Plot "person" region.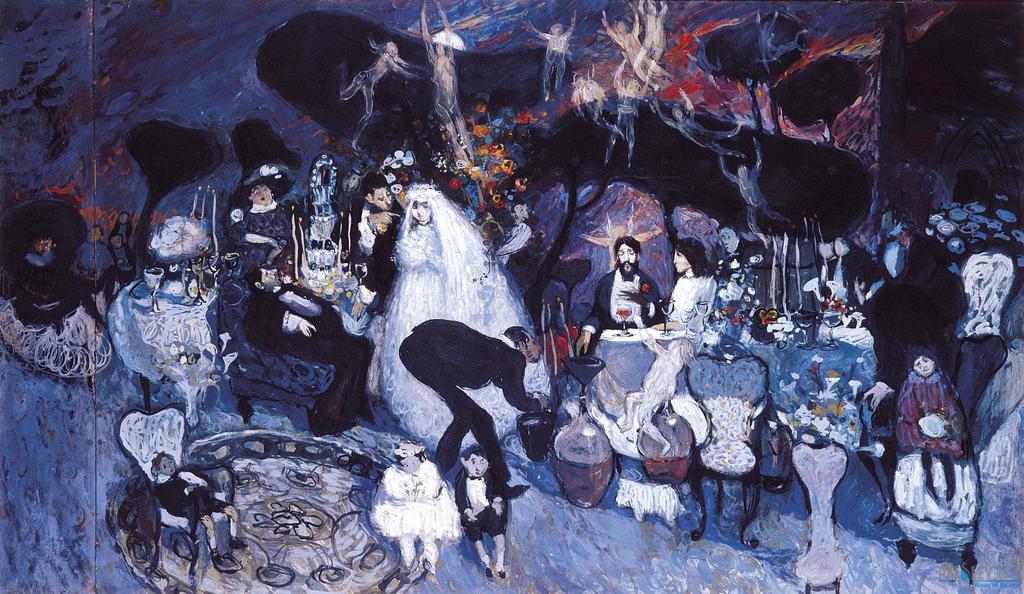
Plotted at <bbox>667, 238, 719, 328</bbox>.
